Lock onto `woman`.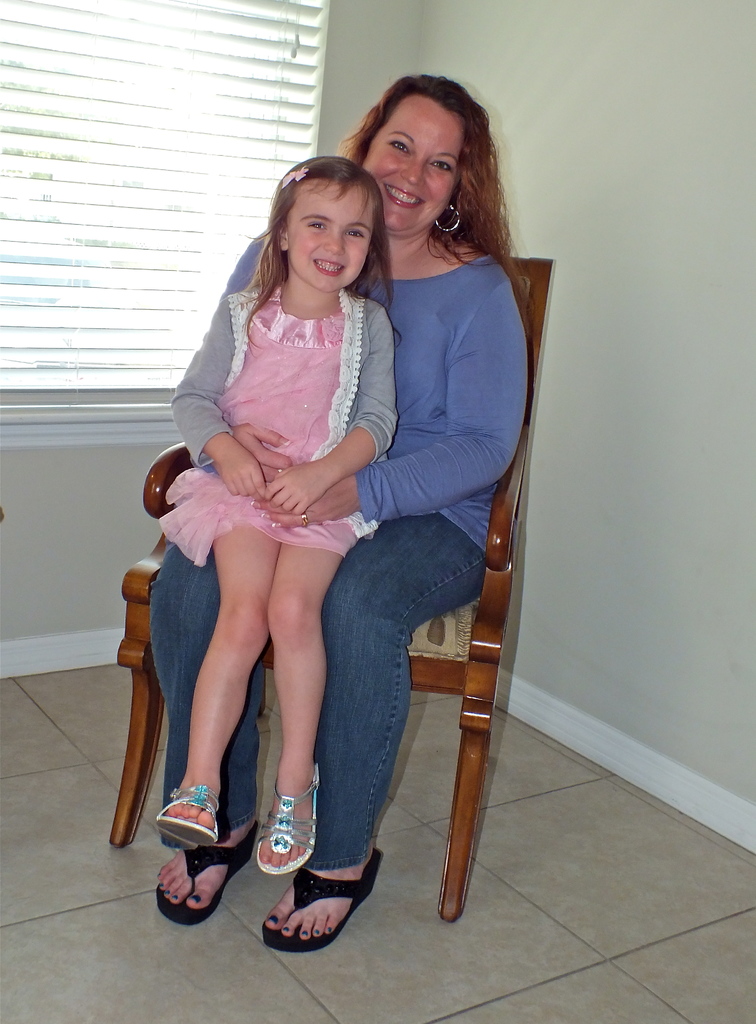
Locked: 141, 109, 465, 923.
